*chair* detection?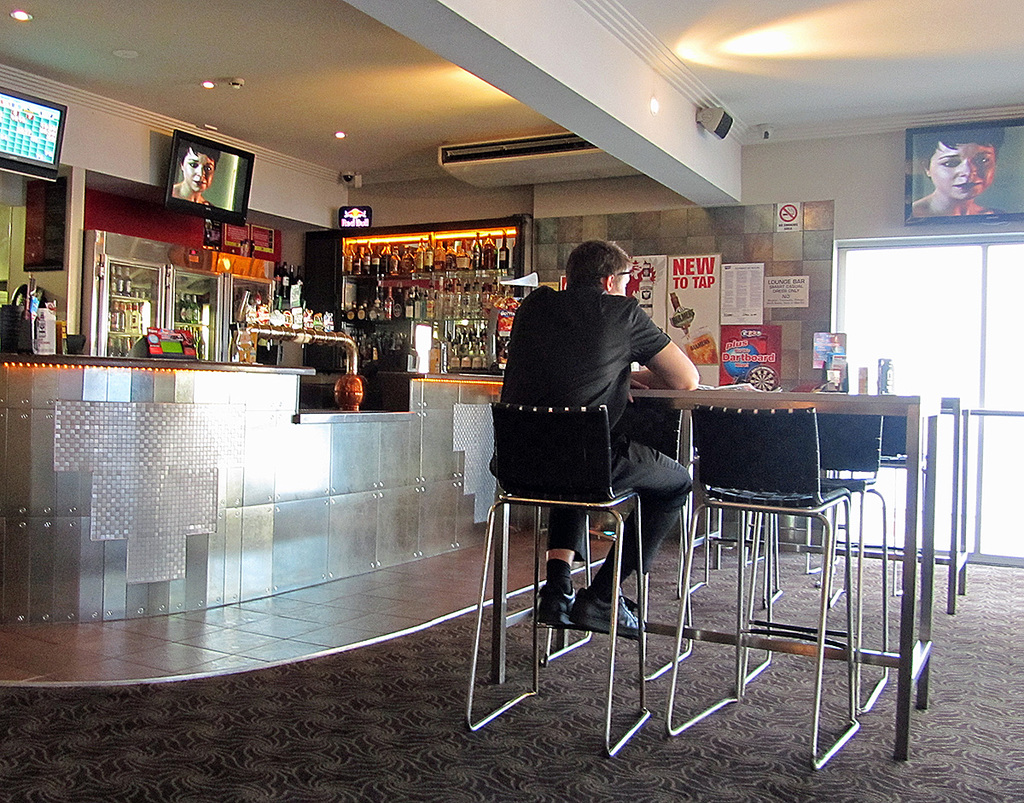
(x1=821, y1=416, x2=930, y2=602)
